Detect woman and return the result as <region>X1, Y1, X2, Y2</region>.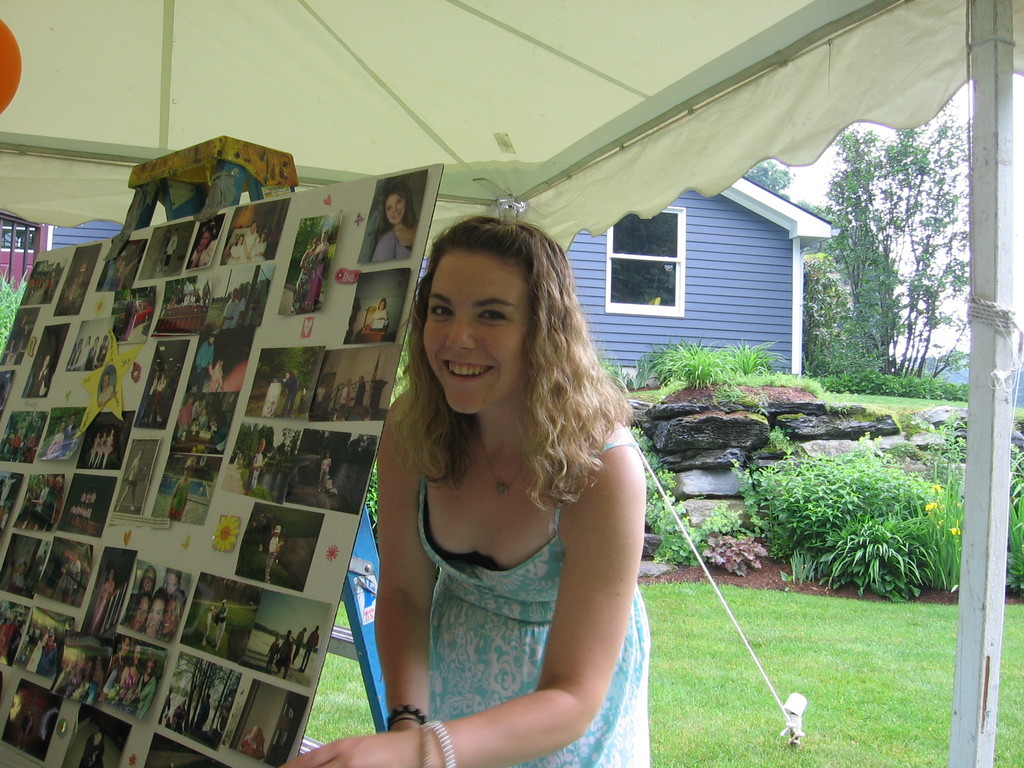
<region>292, 237, 324, 312</region>.
